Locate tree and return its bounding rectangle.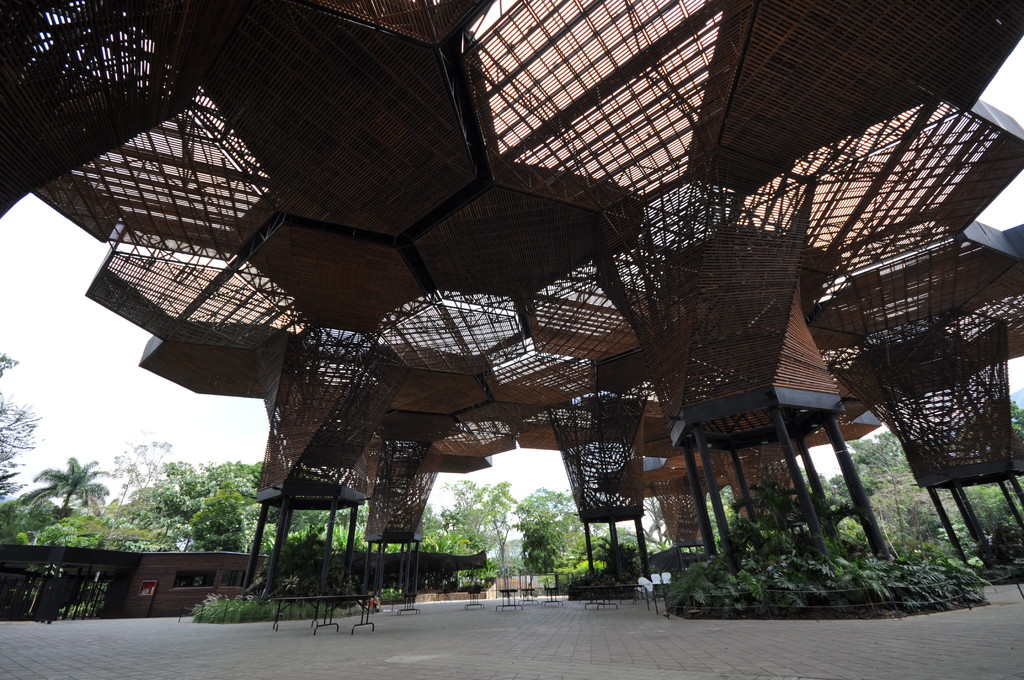
[454, 503, 495, 576].
